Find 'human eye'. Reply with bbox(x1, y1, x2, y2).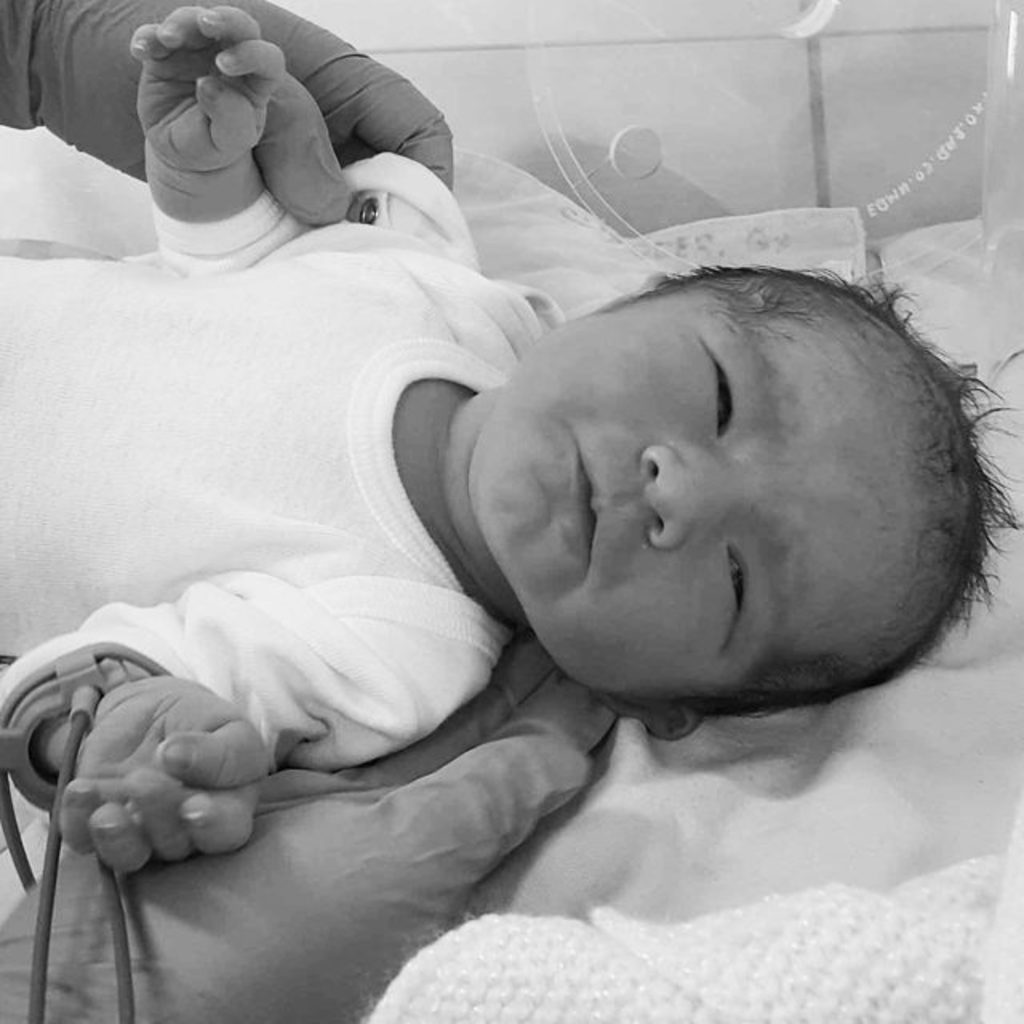
bbox(717, 533, 763, 630).
